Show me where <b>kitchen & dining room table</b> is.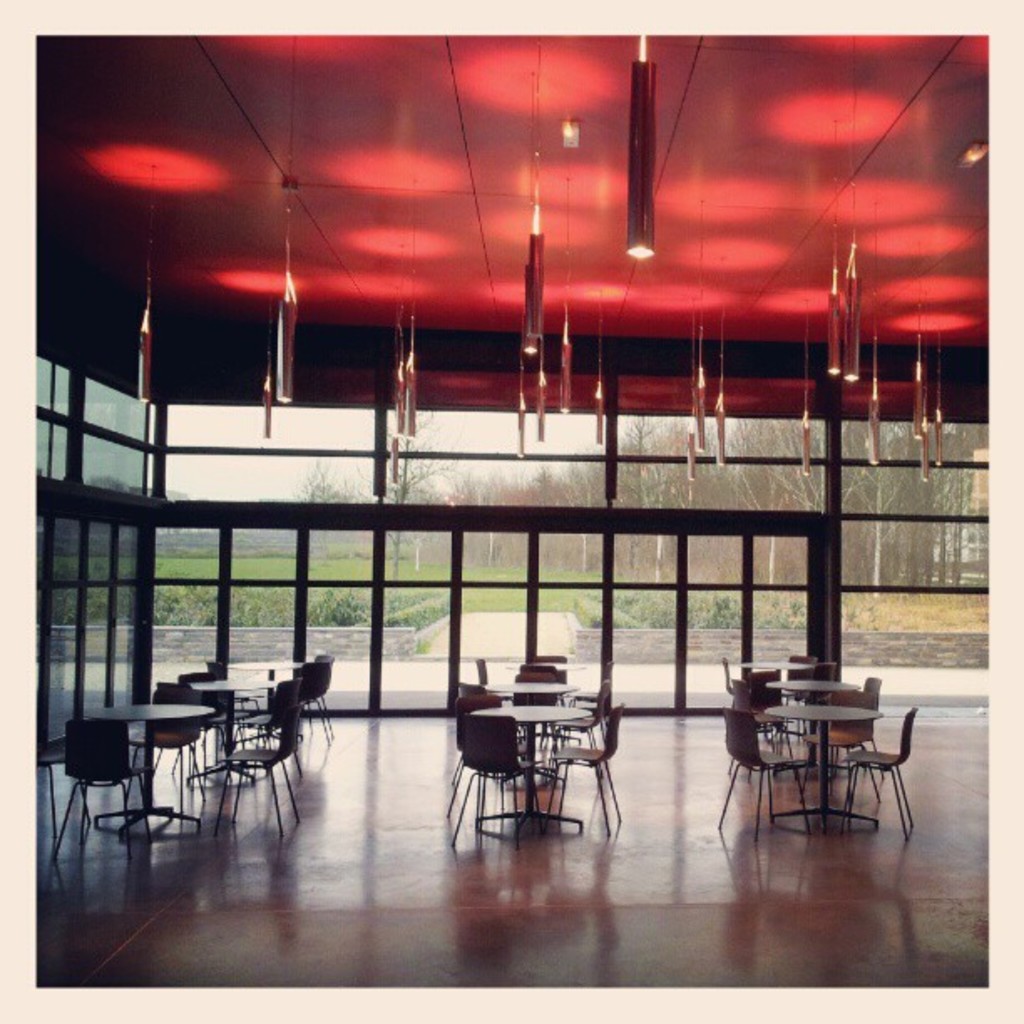
<b>kitchen & dining room table</b> is at (181,679,276,788).
